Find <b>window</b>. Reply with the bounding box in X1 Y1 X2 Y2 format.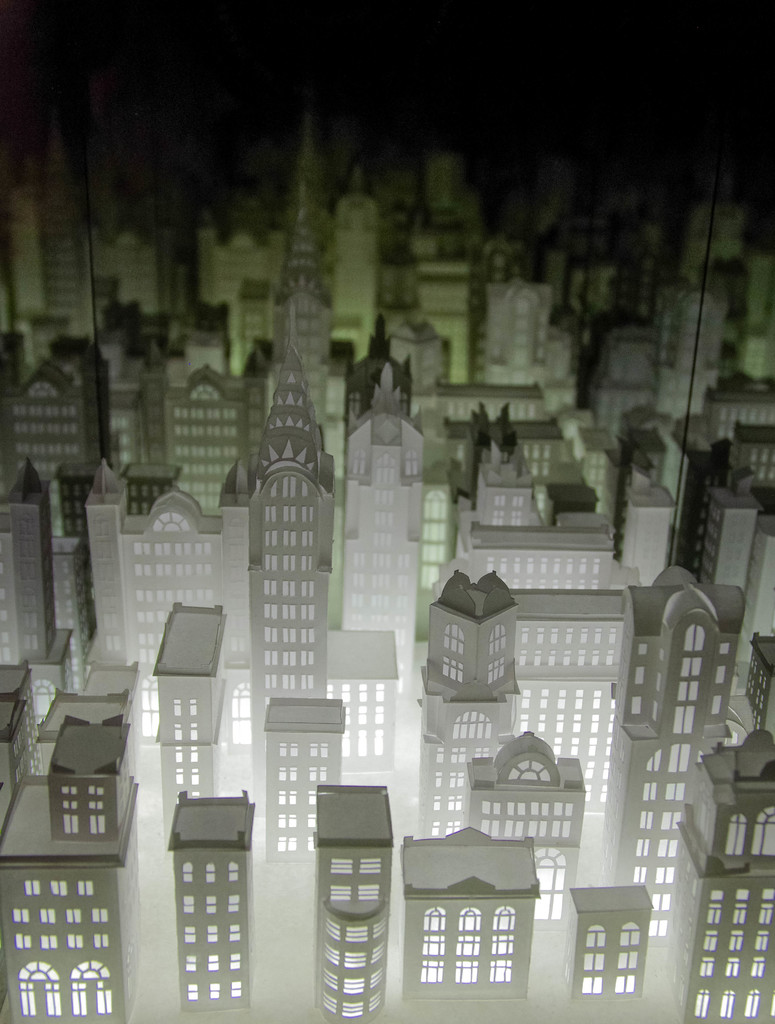
190 766 200 785.
